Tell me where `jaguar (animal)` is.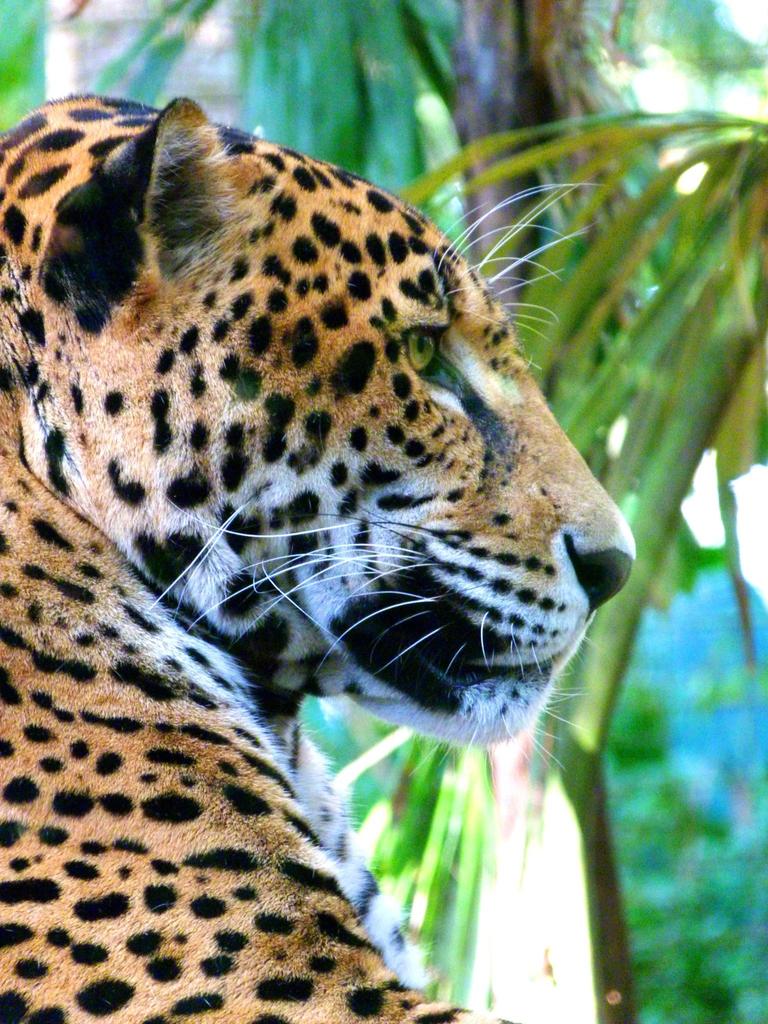
`jaguar (animal)` is at left=0, top=92, right=636, bottom=1023.
